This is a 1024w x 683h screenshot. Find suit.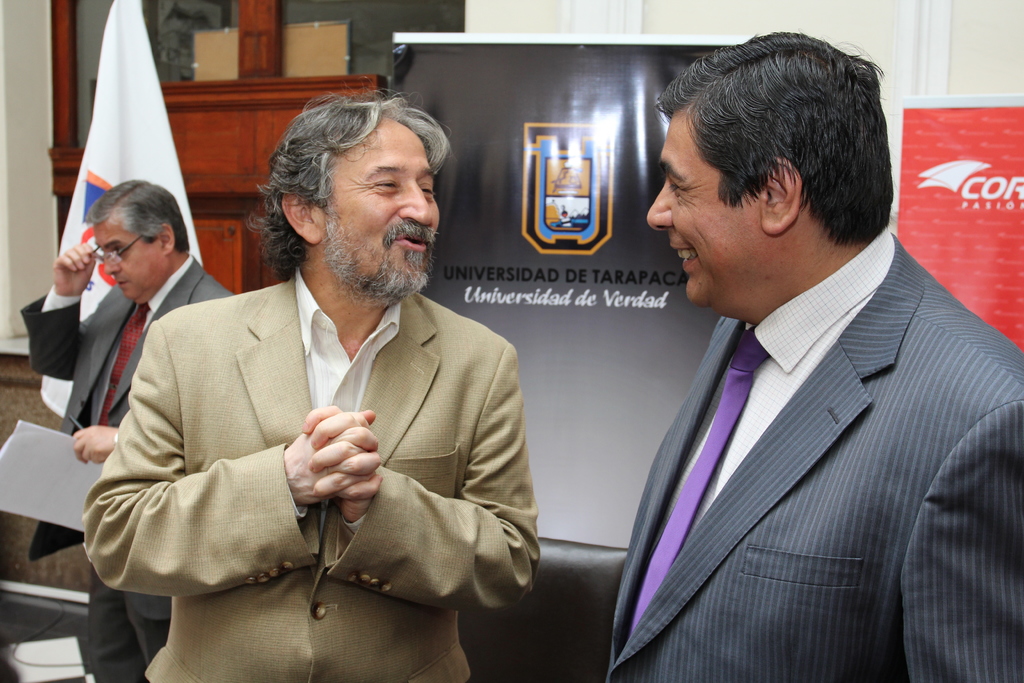
Bounding box: [78,264,541,682].
